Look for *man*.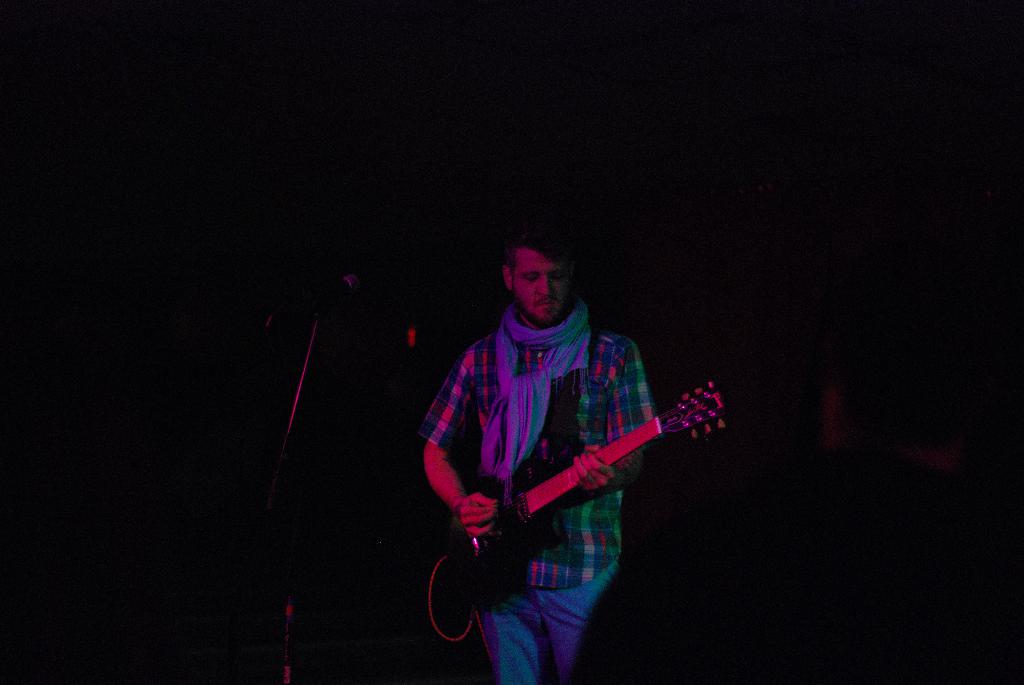
Found: (left=417, top=233, right=710, bottom=650).
